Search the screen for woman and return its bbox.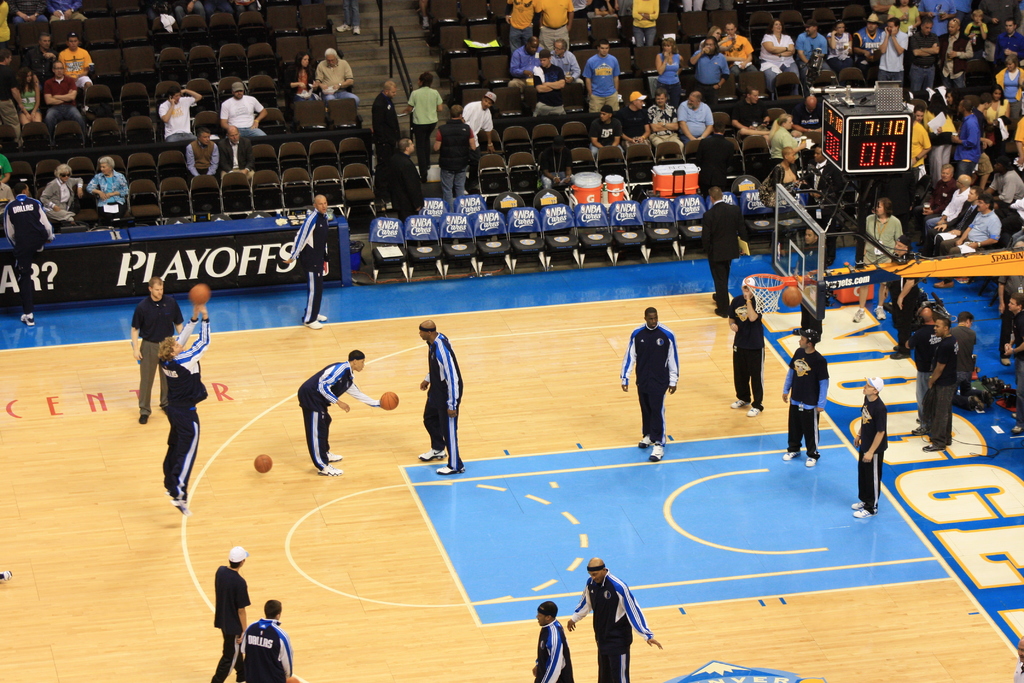
Found: box(991, 57, 1023, 101).
